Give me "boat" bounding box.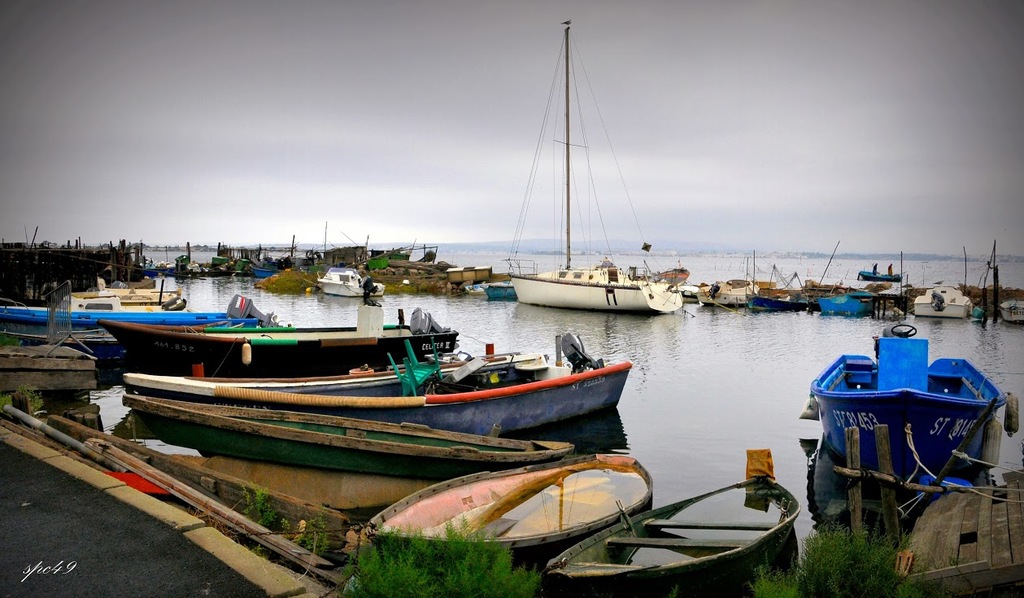
Rect(118, 334, 635, 431).
